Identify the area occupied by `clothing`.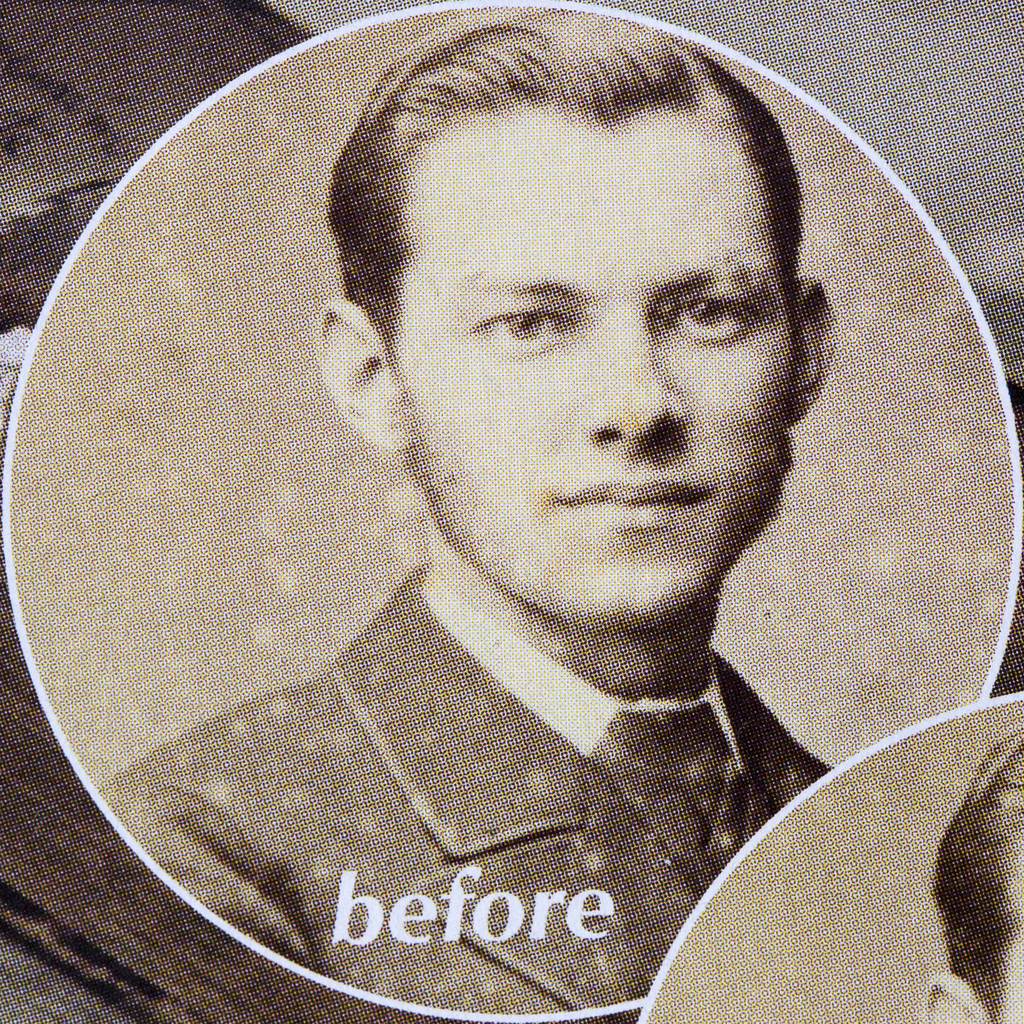
Area: [x1=81, y1=517, x2=917, y2=1019].
